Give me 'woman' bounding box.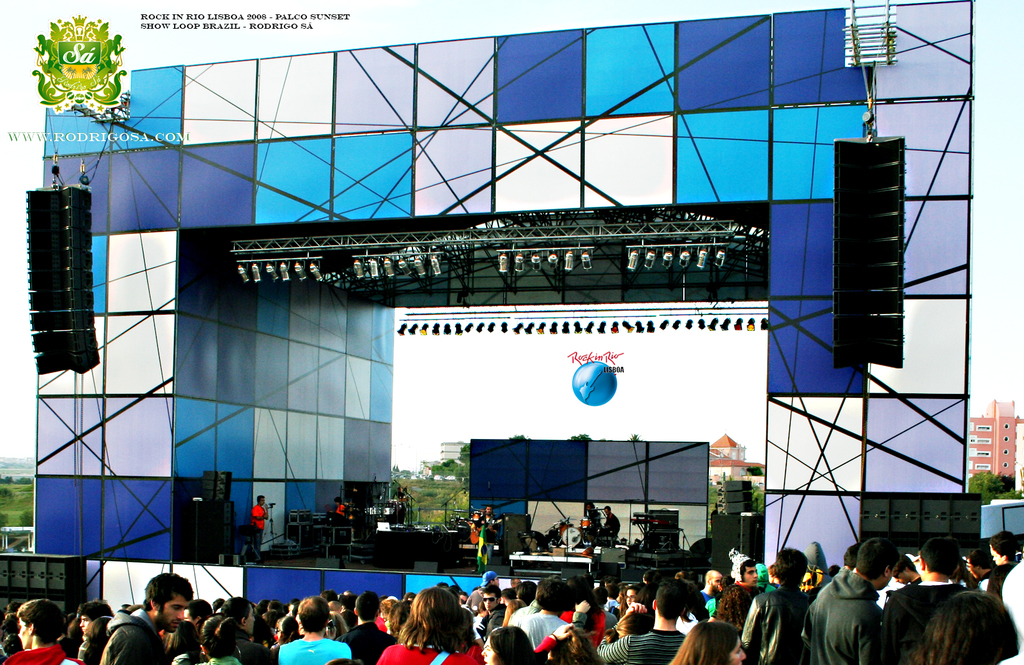
select_region(904, 591, 1023, 664).
